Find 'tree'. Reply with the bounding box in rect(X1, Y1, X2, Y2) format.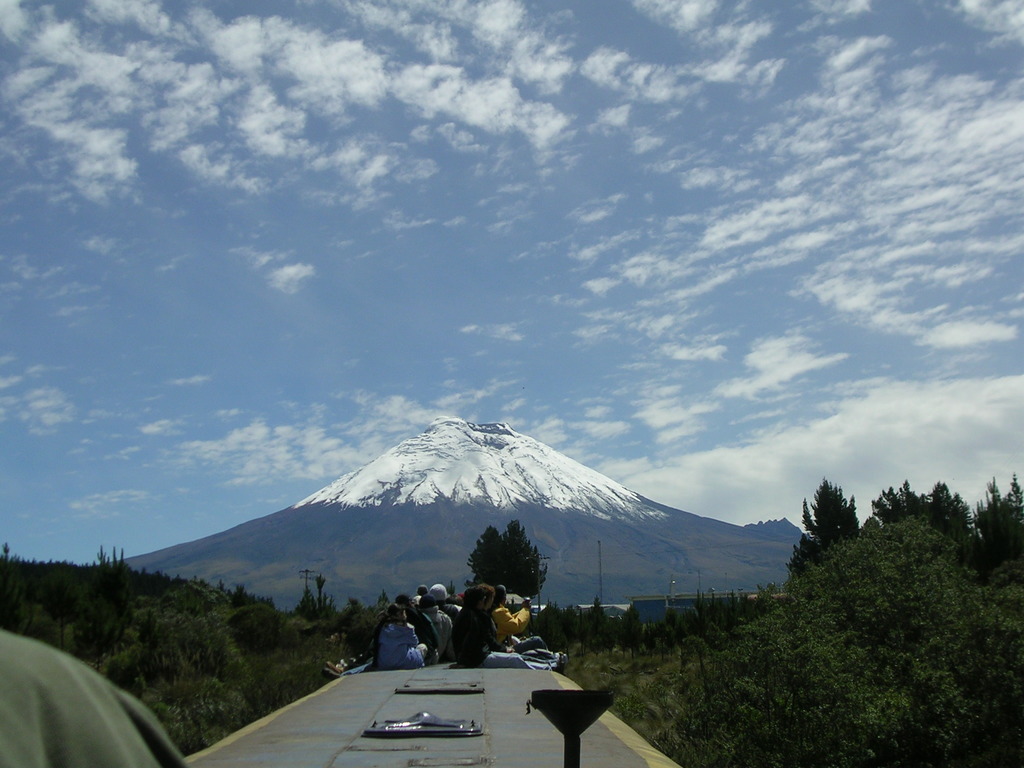
rect(815, 529, 957, 766).
